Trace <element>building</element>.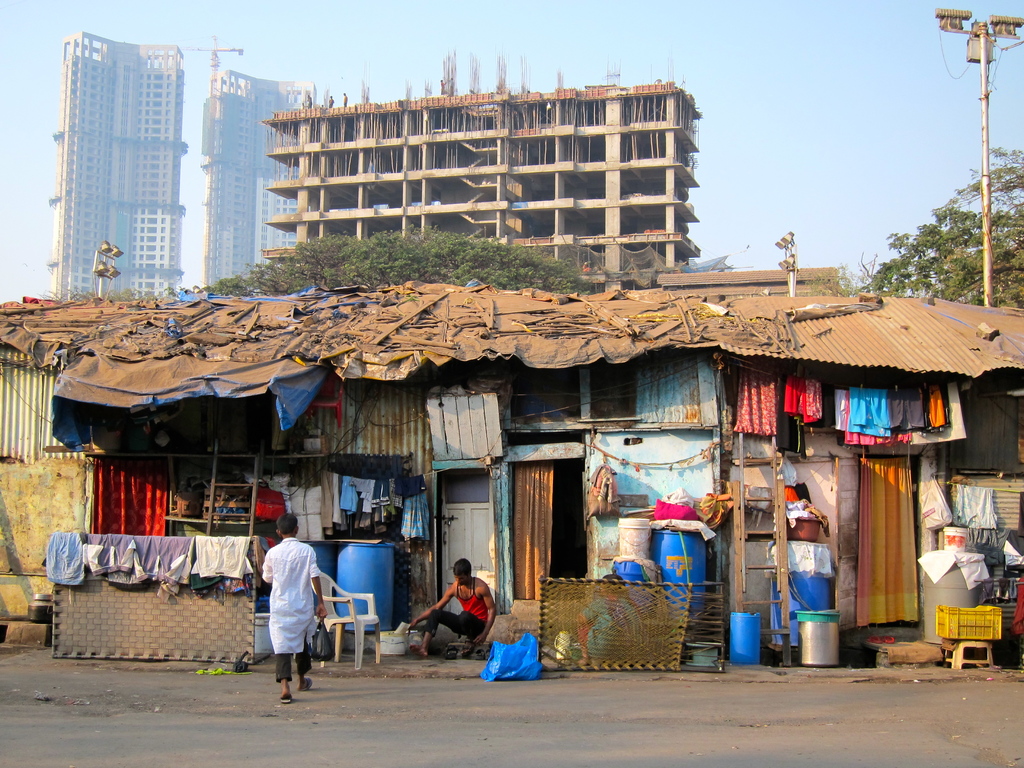
Traced to <box>50,33,188,302</box>.
